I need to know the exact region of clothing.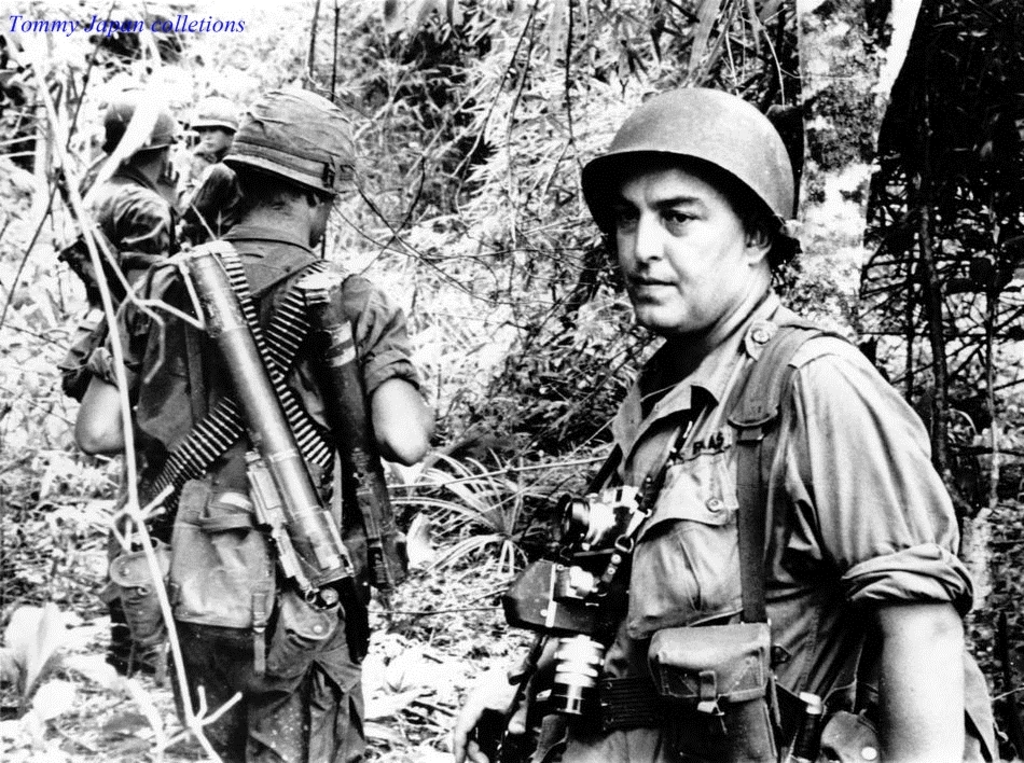
Region: 75:168:181:295.
